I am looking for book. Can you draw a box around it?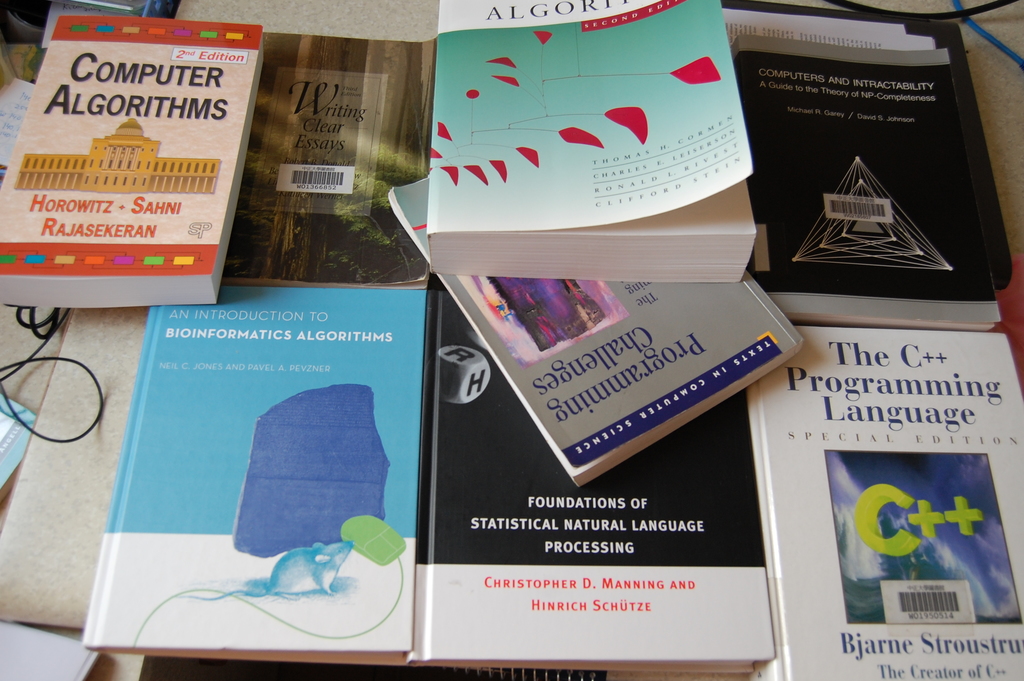
Sure, the bounding box is box=[385, 164, 811, 494].
